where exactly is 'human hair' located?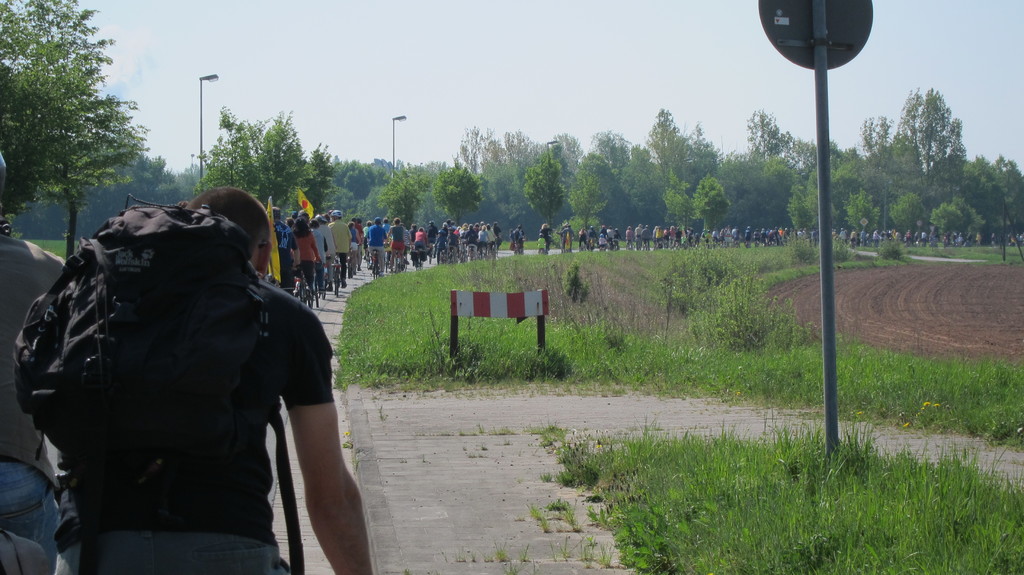
Its bounding box is 291 218 312 239.
